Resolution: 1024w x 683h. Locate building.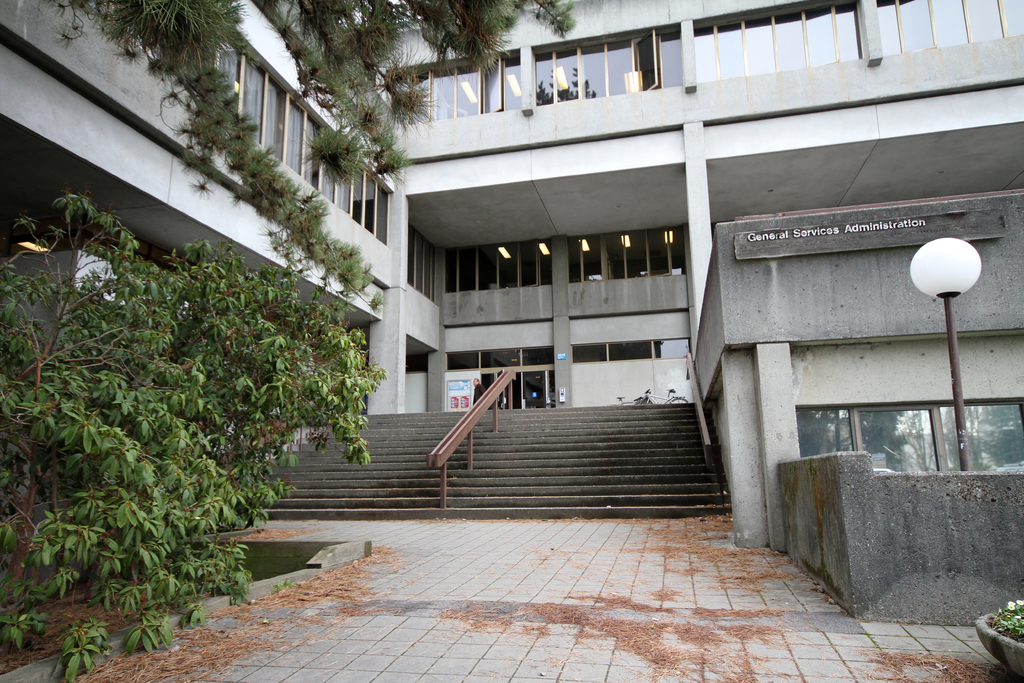
0/0/1023/552.
